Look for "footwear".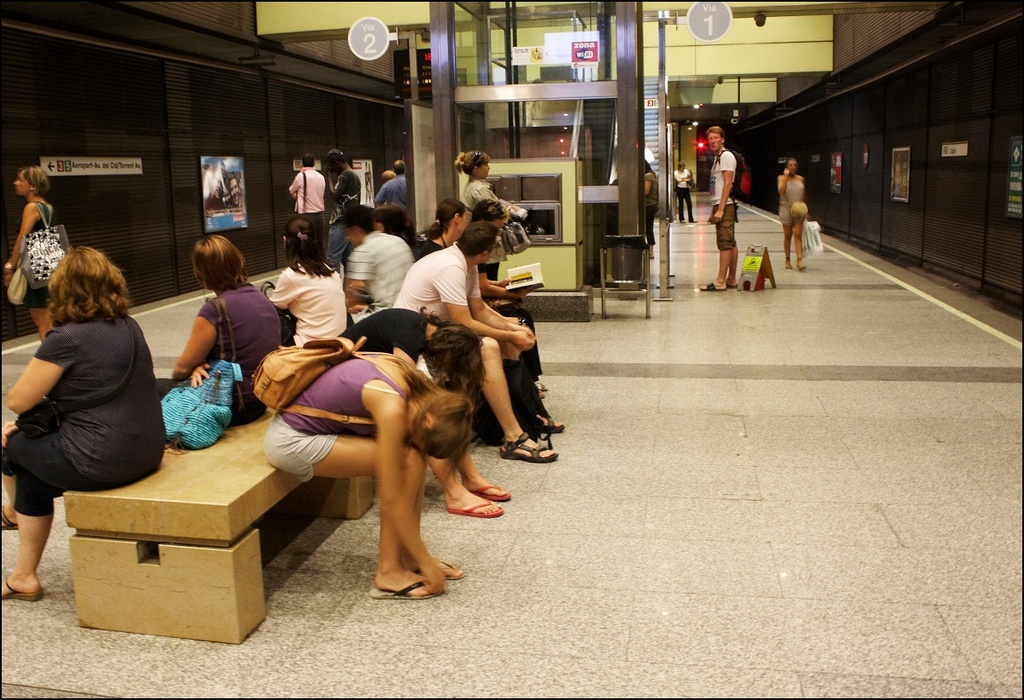
Found: left=445, top=501, right=504, bottom=514.
